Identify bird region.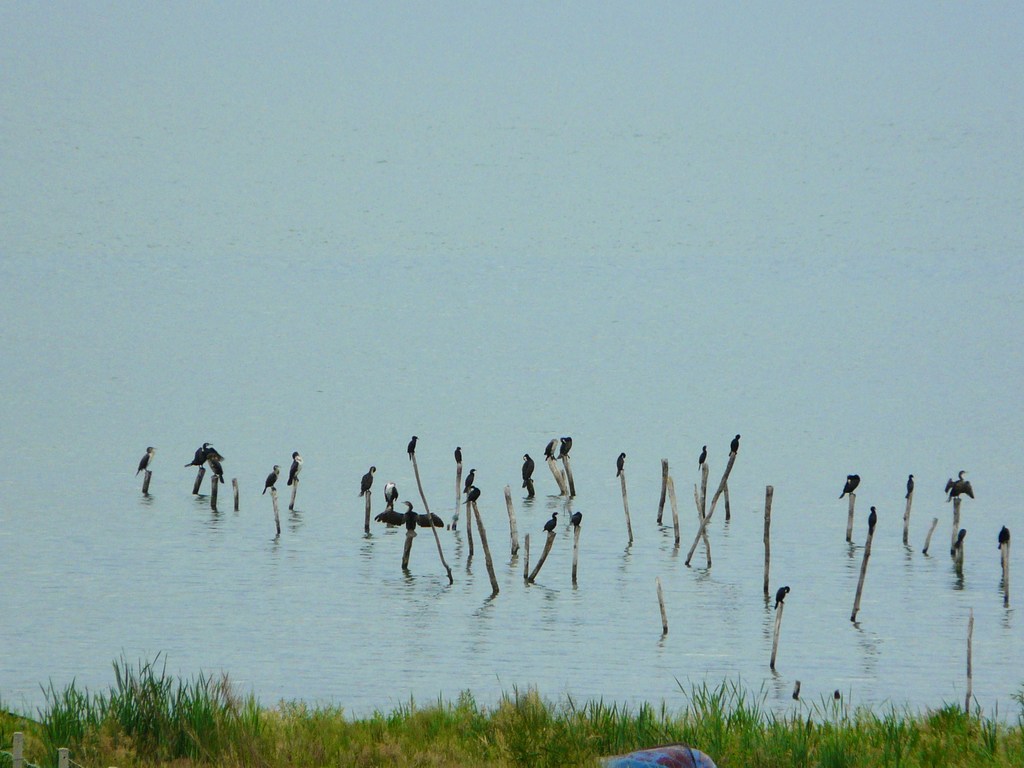
Region: region(771, 584, 790, 611).
